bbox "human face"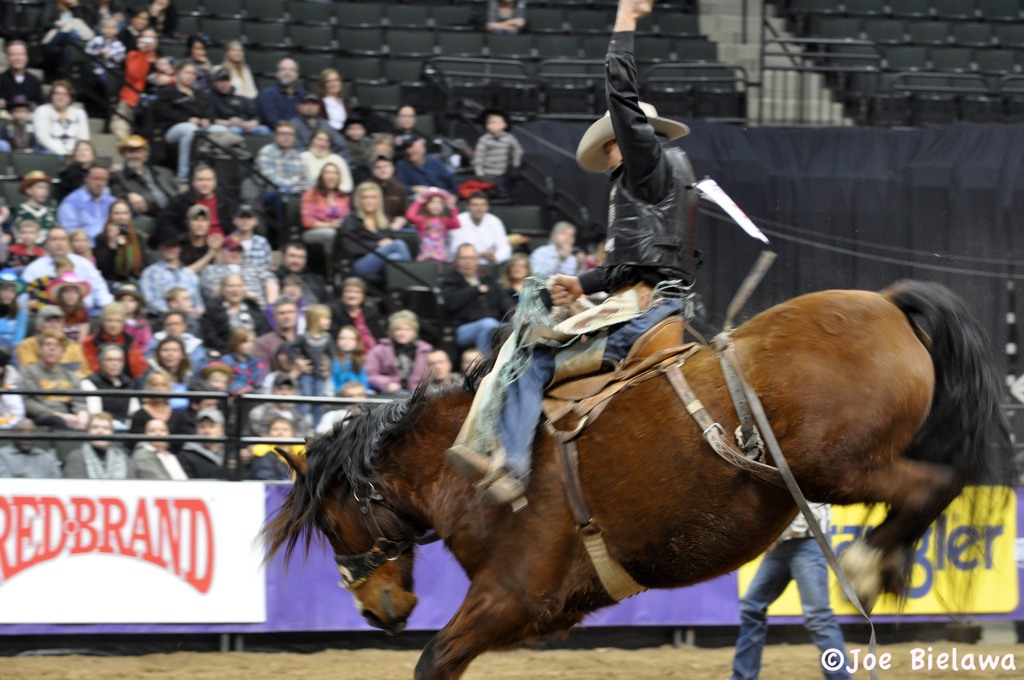
(left=554, top=227, right=578, bottom=246)
